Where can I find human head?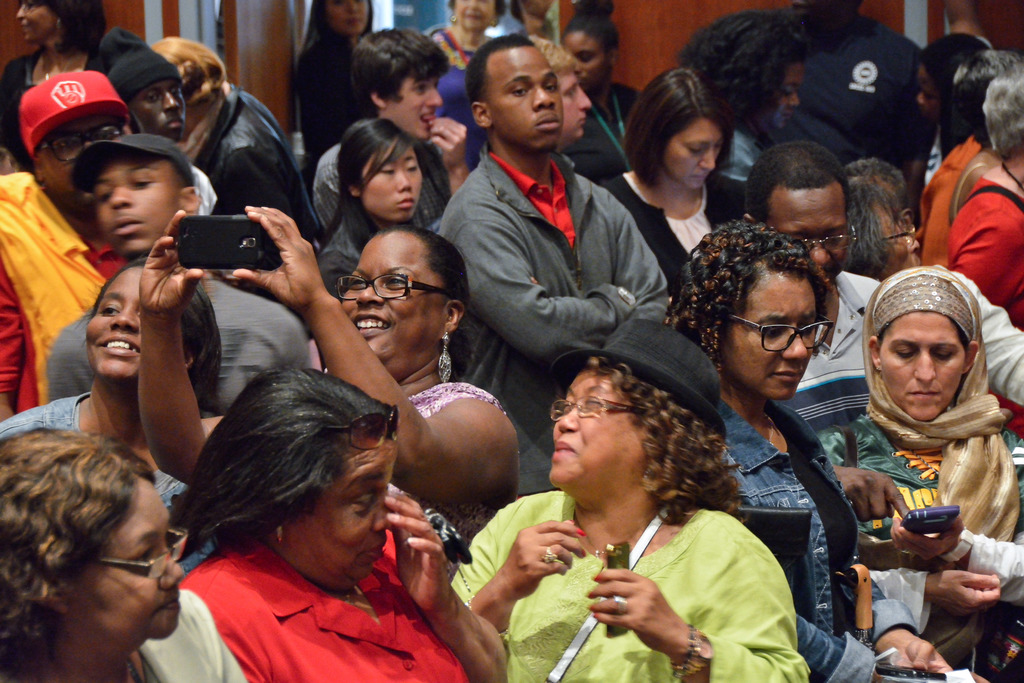
You can find it at x1=67 y1=136 x2=204 y2=258.
